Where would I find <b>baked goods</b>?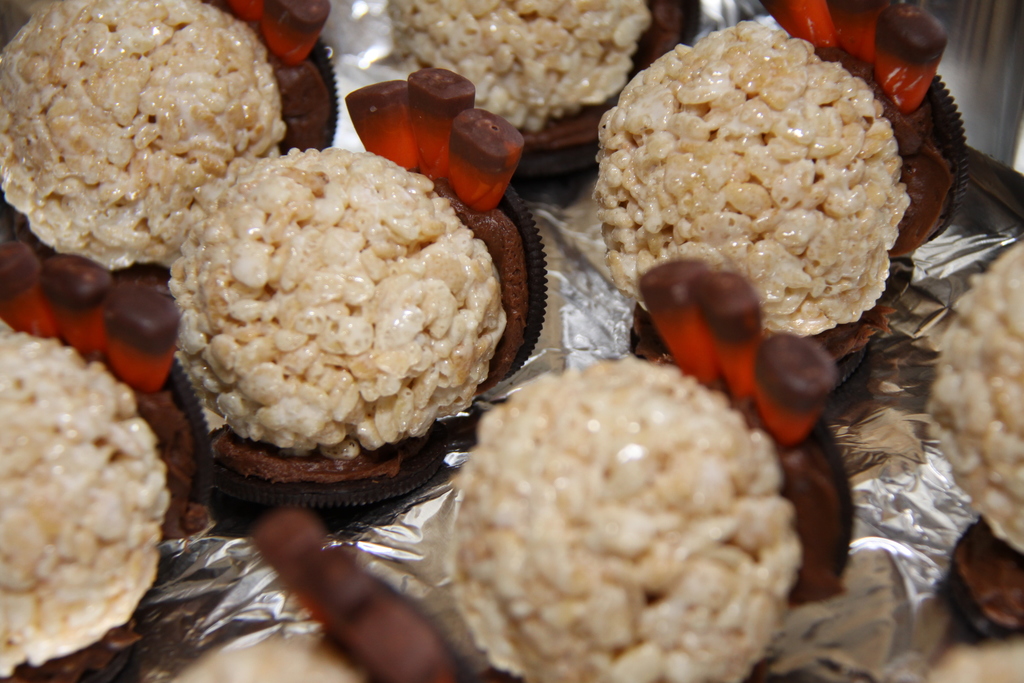
At {"left": 3, "top": 241, "right": 210, "bottom": 677}.
